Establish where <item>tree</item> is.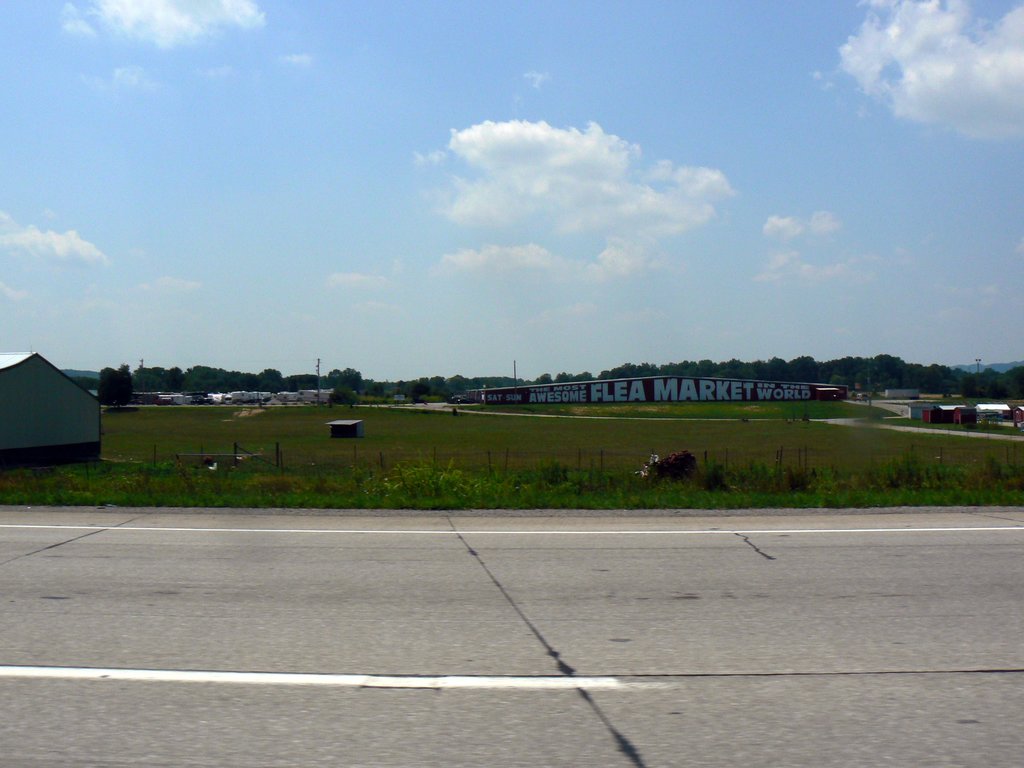
Established at crop(783, 355, 825, 380).
